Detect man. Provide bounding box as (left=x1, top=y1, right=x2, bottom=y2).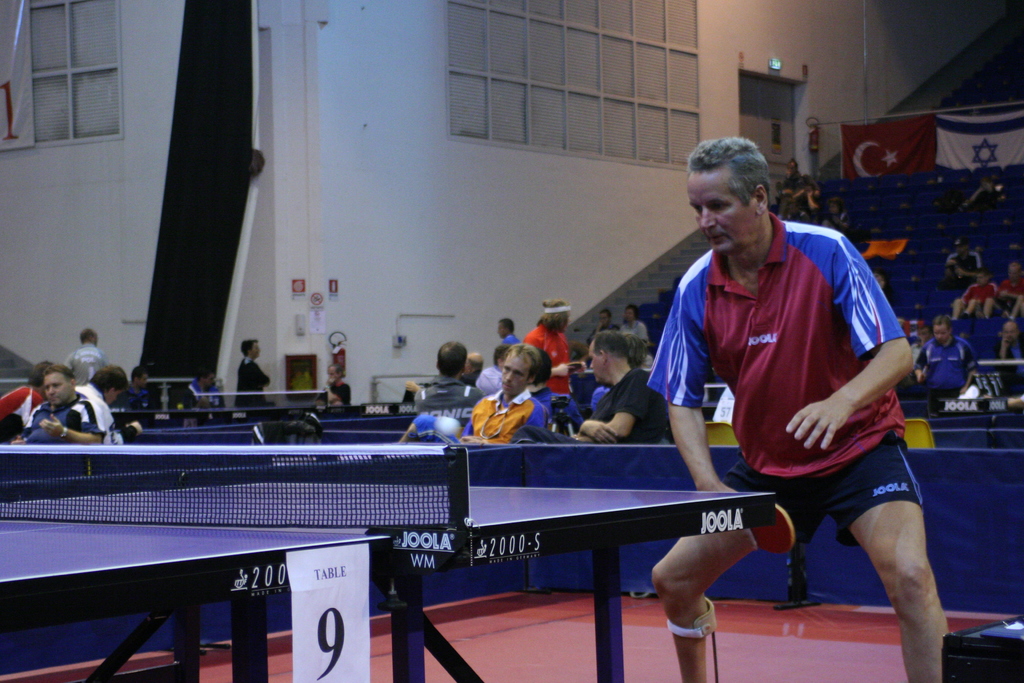
(left=8, top=362, right=104, bottom=446).
